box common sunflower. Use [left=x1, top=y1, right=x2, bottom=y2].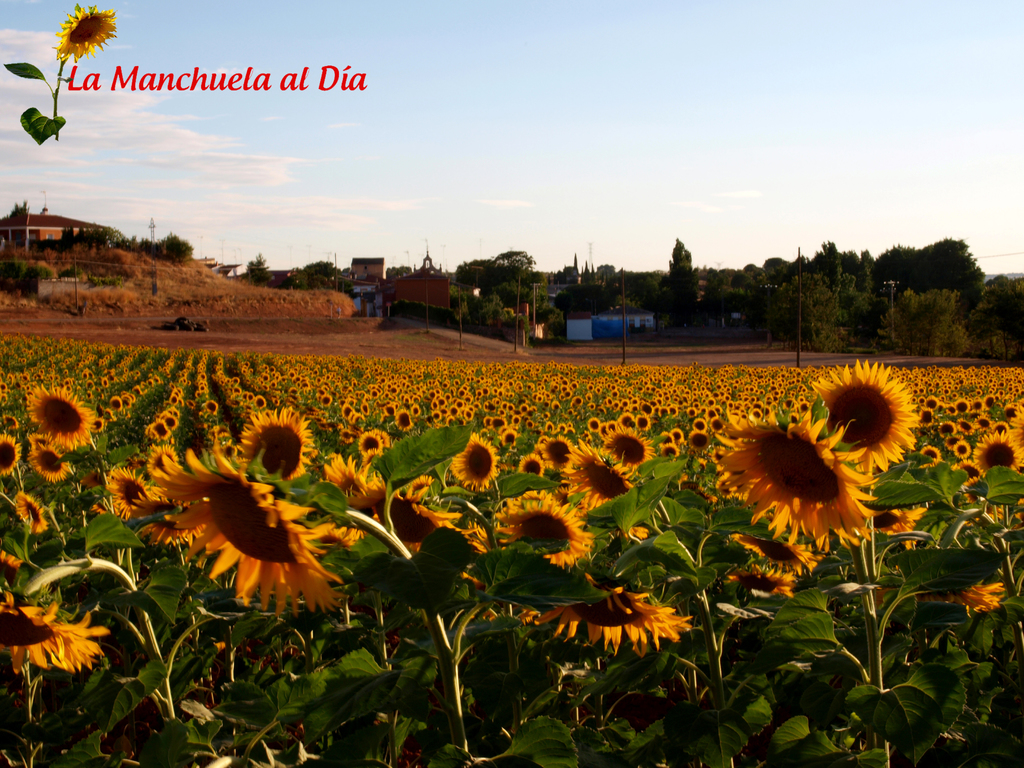
[left=454, top=431, right=497, bottom=498].
